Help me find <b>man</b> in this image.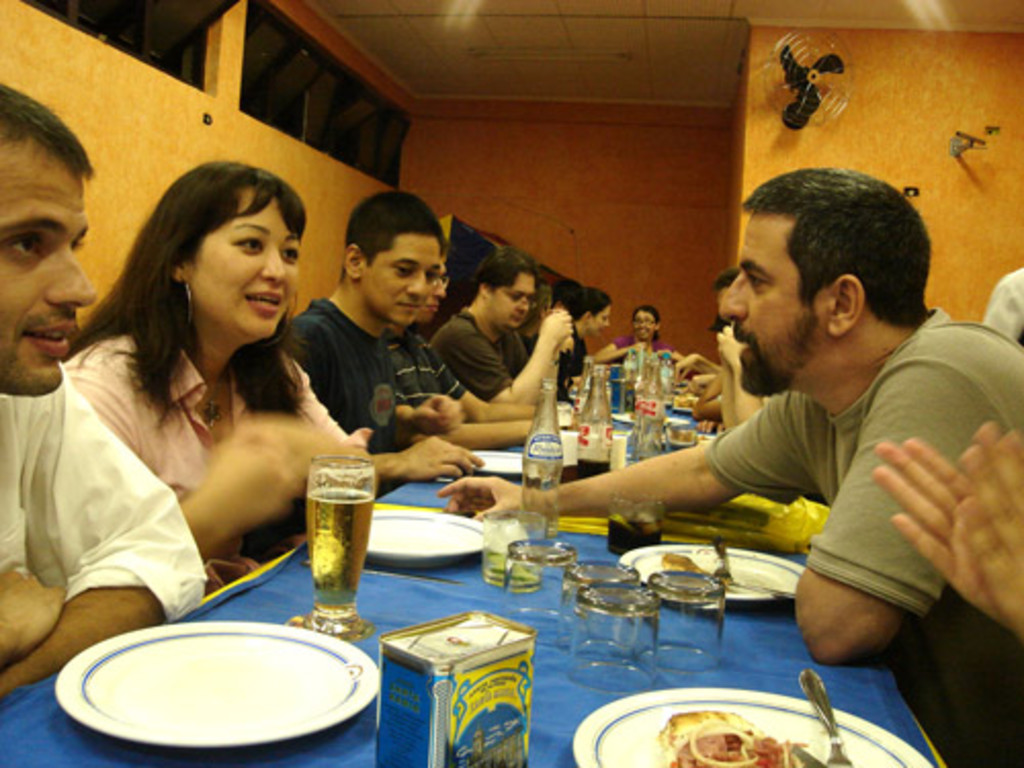
Found it: select_region(373, 229, 532, 455).
